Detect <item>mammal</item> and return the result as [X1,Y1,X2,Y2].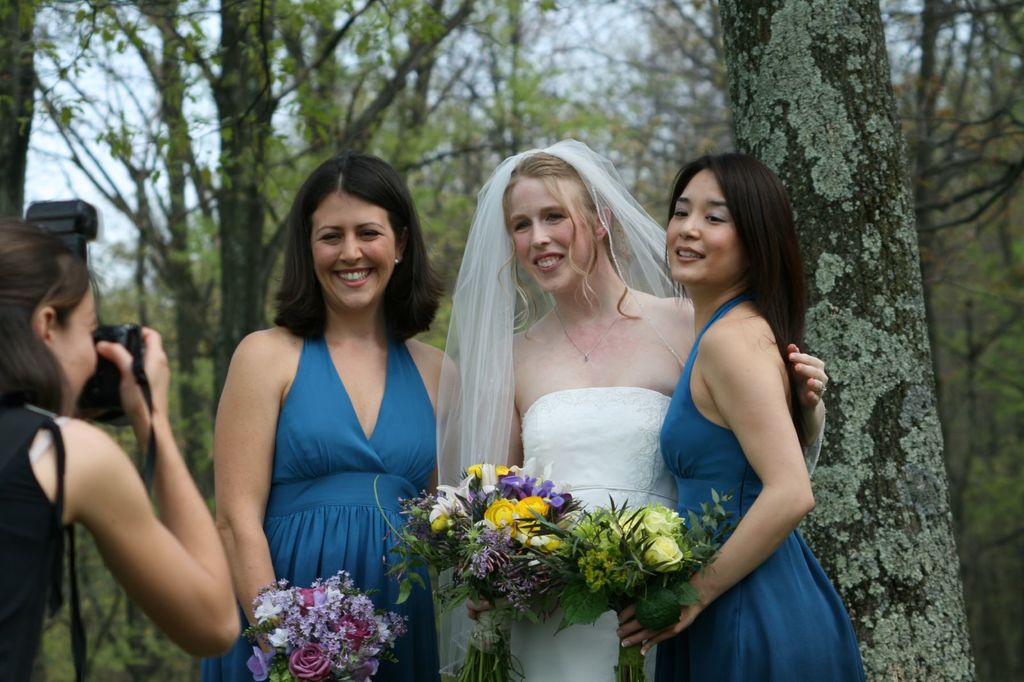
[198,154,467,681].
